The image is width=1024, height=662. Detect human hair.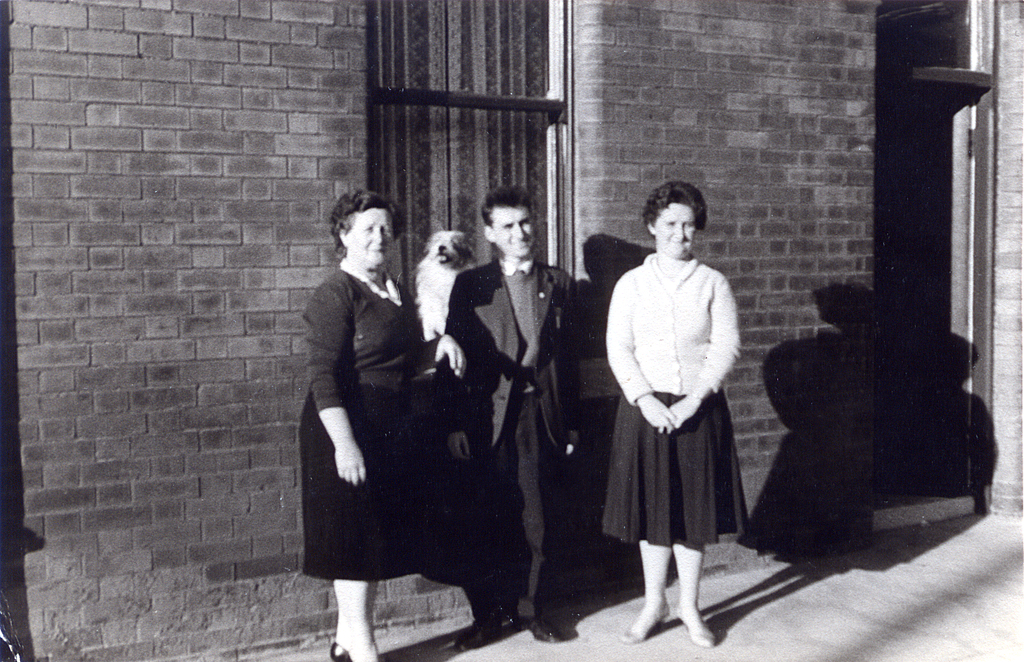
Detection: region(638, 179, 710, 230).
